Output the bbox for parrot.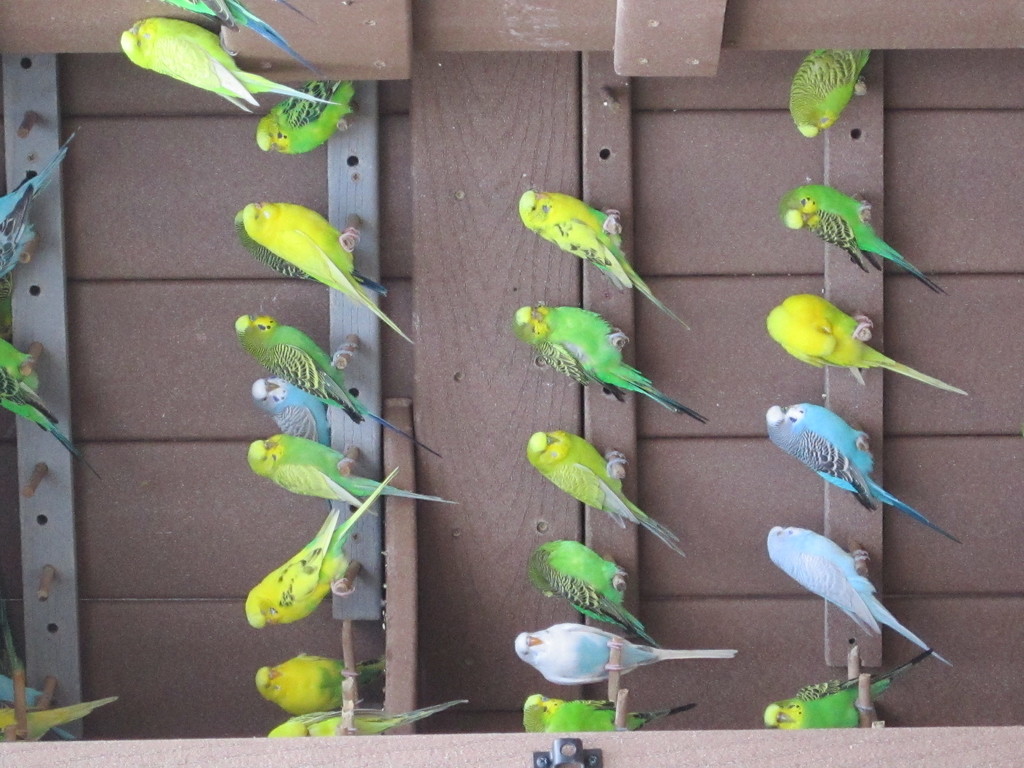
{"x1": 0, "y1": 697, "x2": 118, "y2": 743}.
